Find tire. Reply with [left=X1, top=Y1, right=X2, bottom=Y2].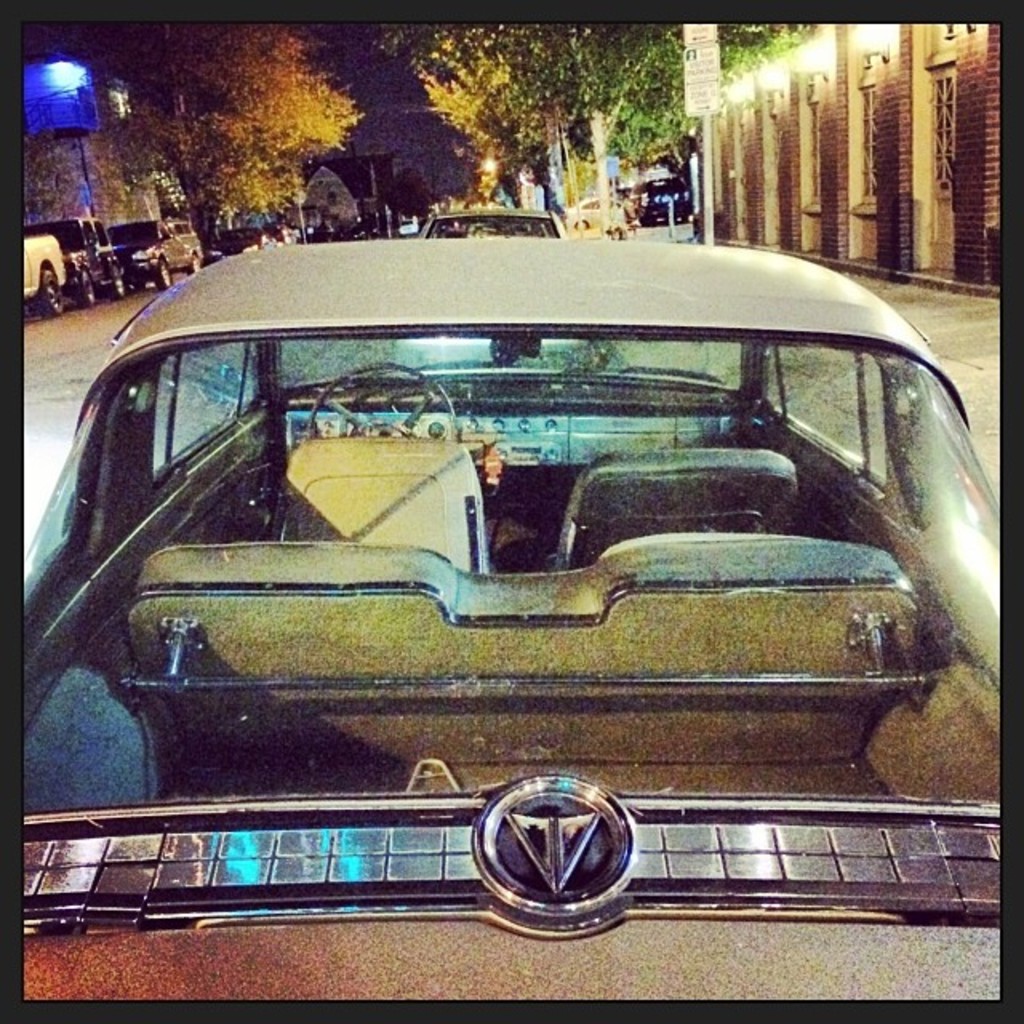
[left=190, top=253, right=198, bottom=272].
